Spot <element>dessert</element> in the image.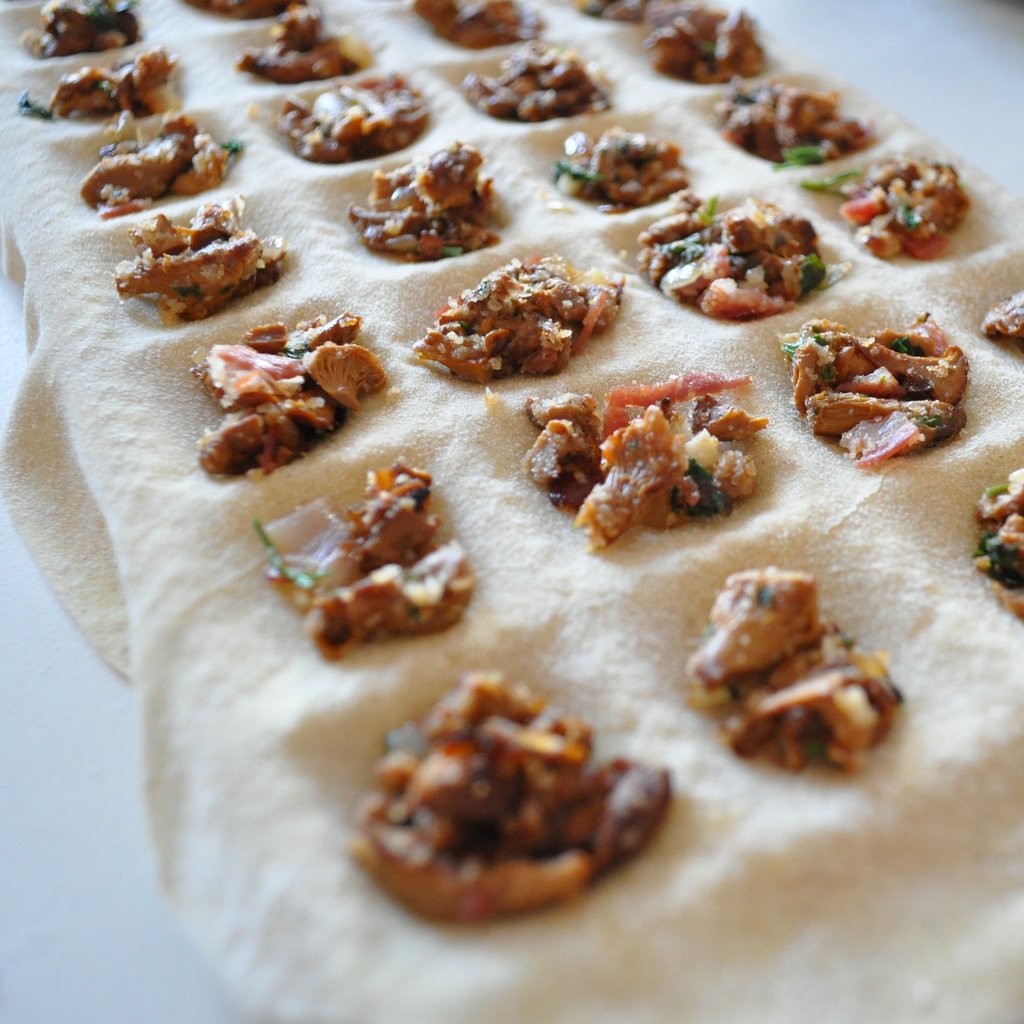
<element>dessert</element> found at x1=584, y1=0, x2=767, y2=85.
